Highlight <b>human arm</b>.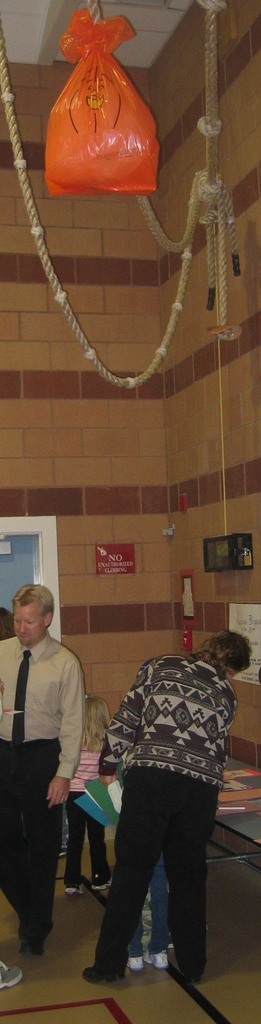
Highlighted region: bbox(44, 657, 81, 808).
